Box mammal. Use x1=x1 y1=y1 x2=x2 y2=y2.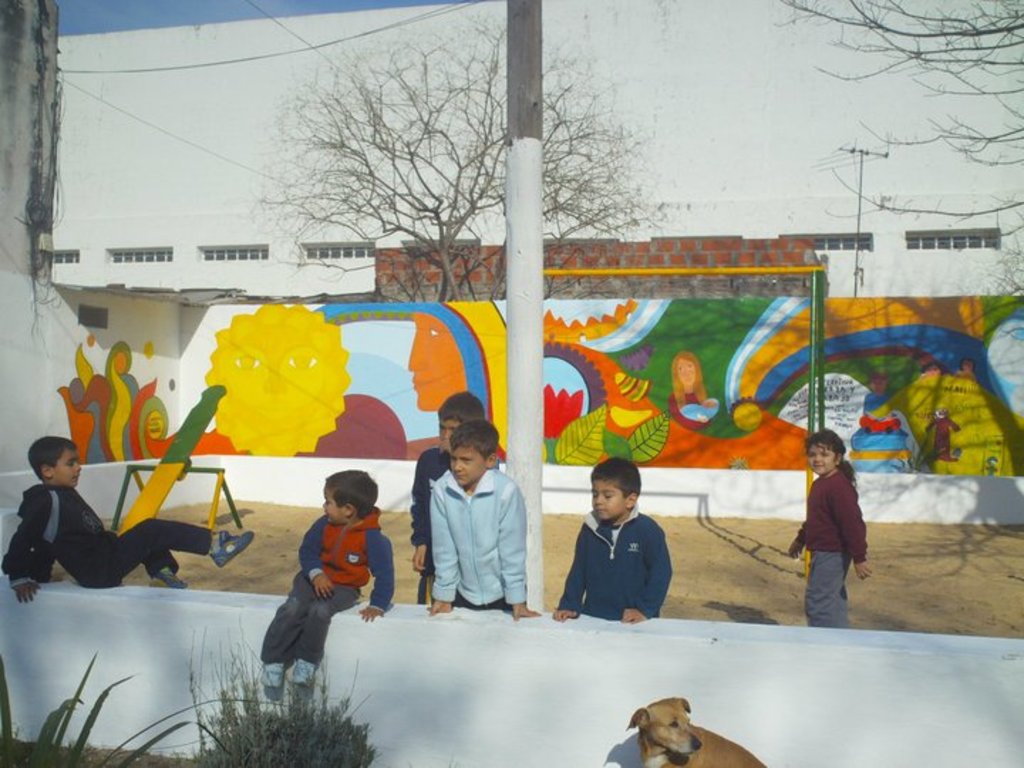
x1=555 y1=458 x2=674 y2=624.
